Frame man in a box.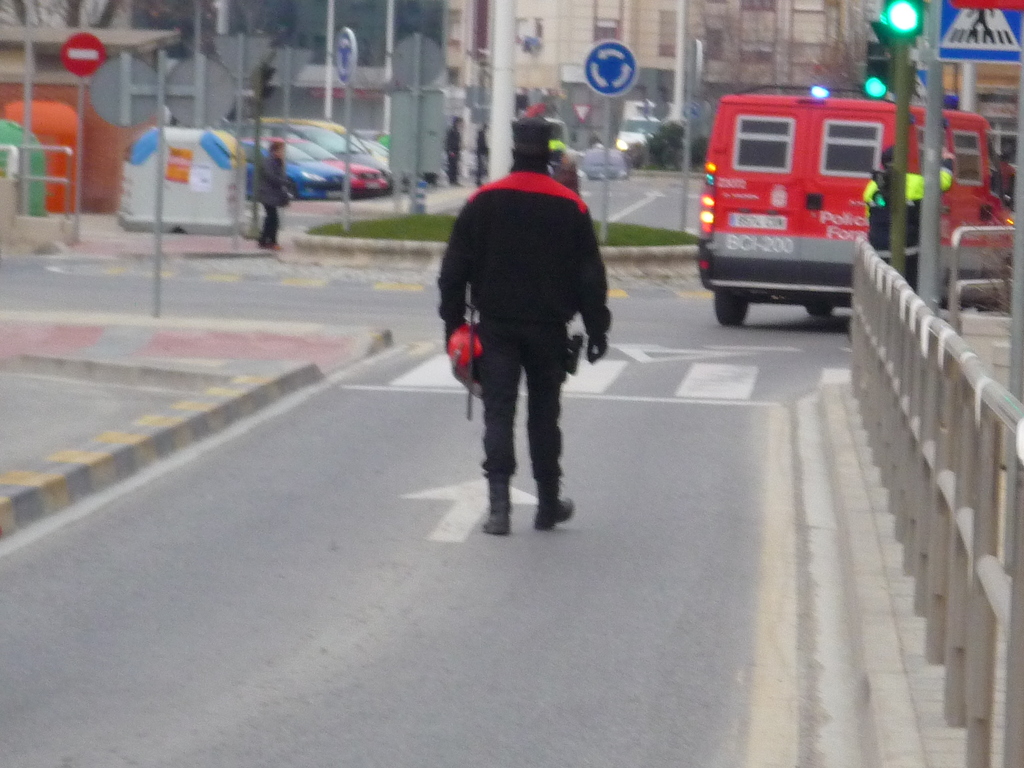
475, 113, 494, 195.
